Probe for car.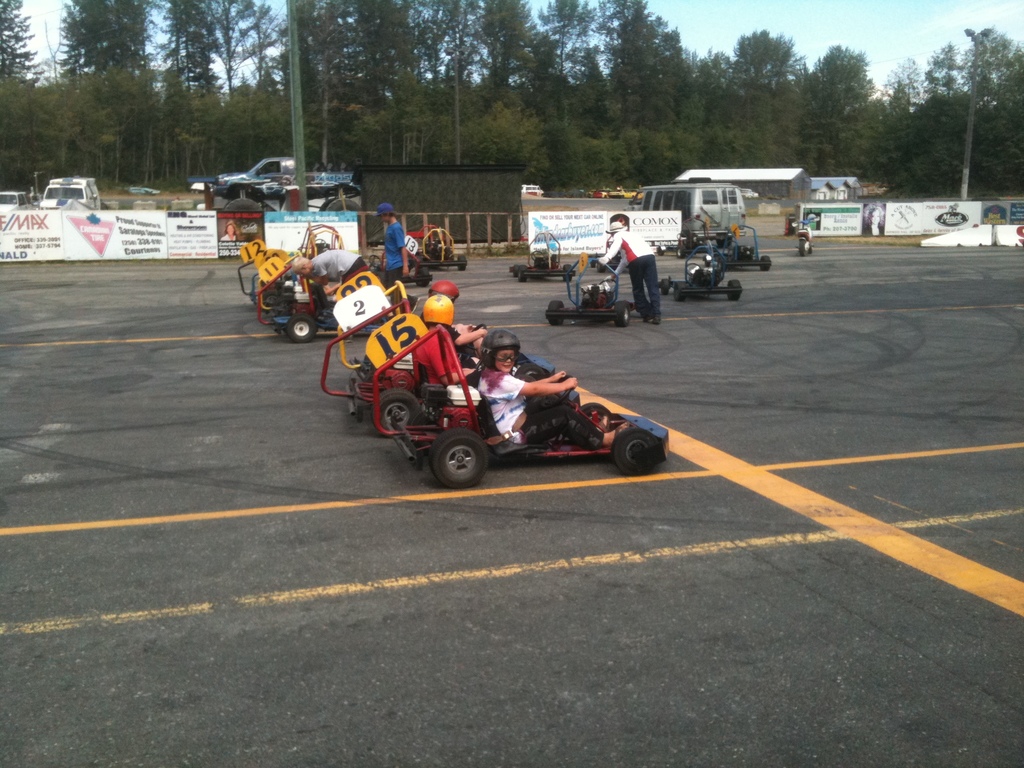
Probe result: BBox(320, 312, 668, 491).
